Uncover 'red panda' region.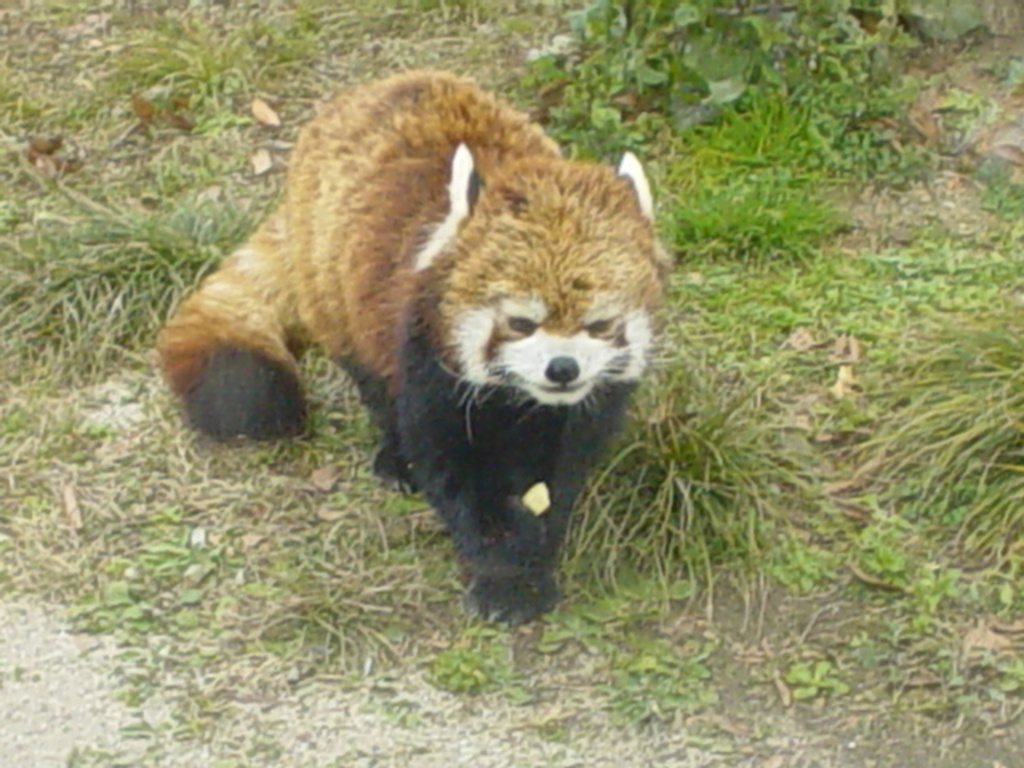
Uncovered: (x1=154, y1=67, x2=674, y2=629).
